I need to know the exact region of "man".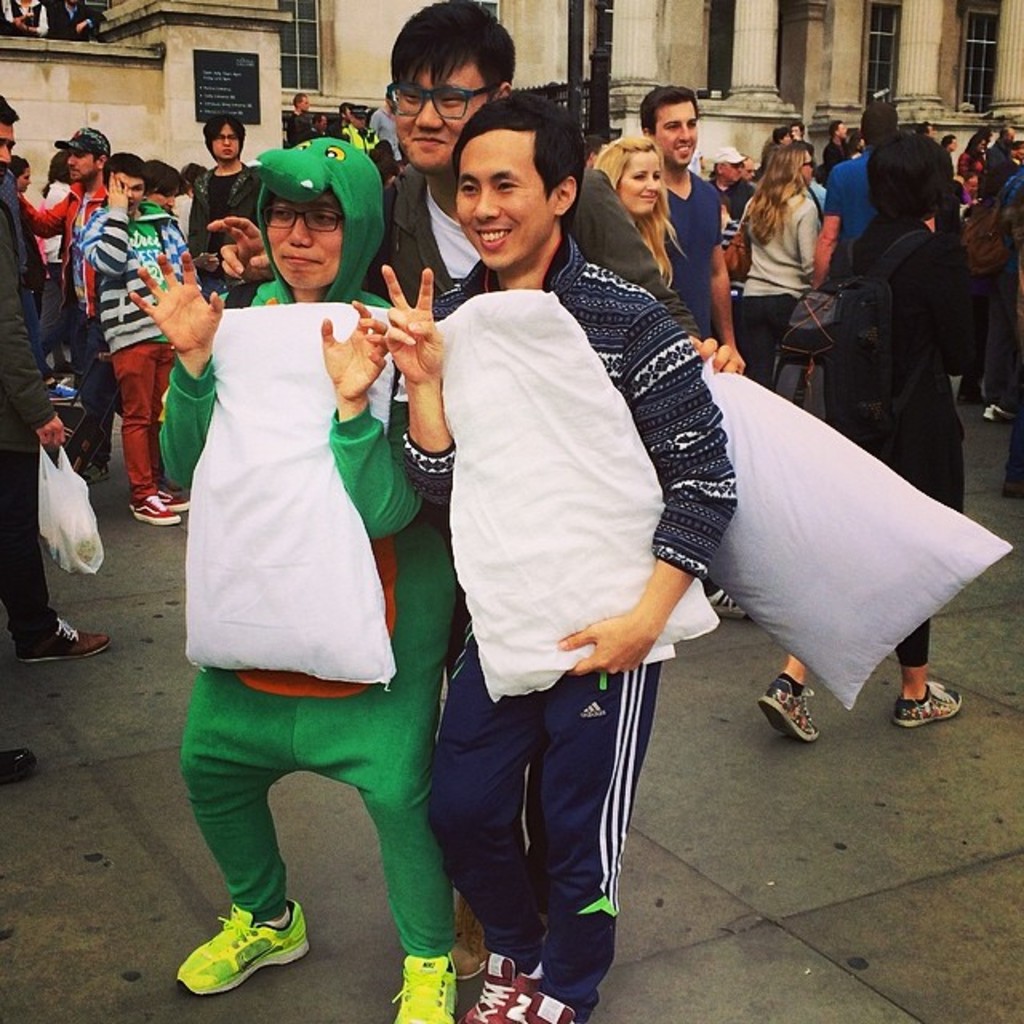
Region: (310, 112, 330, 150).
